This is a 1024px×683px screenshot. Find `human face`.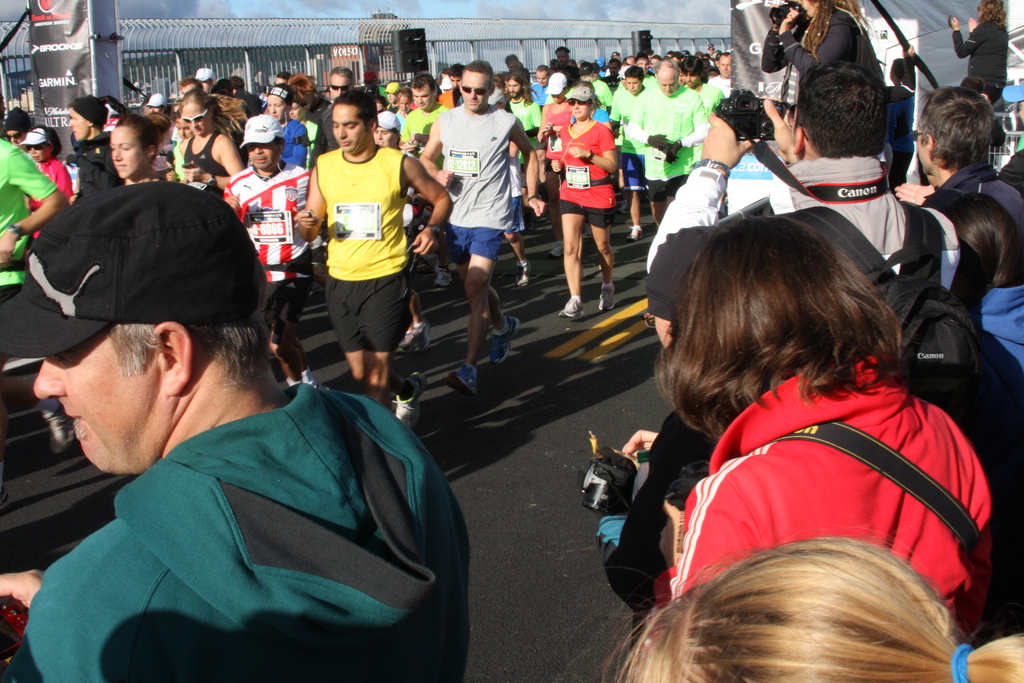
Bounding box: box(653, 74, 685, 97).
